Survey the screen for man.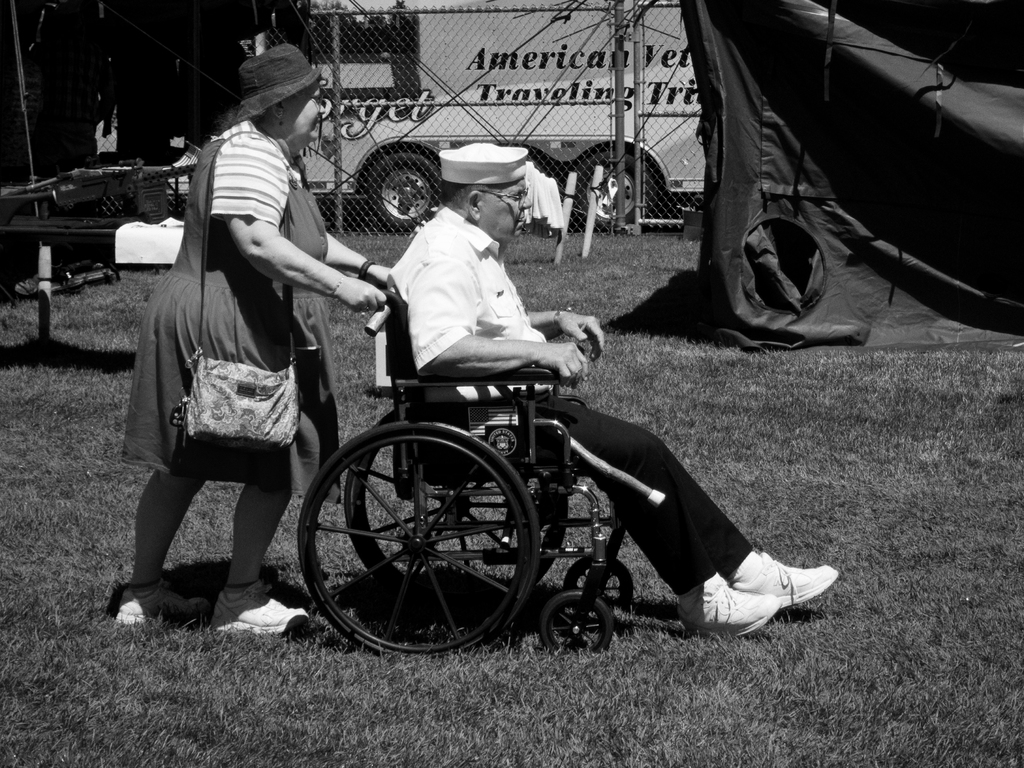
Survey found: pyautogui.locateOnScreen(385, 140, 838, 632).
